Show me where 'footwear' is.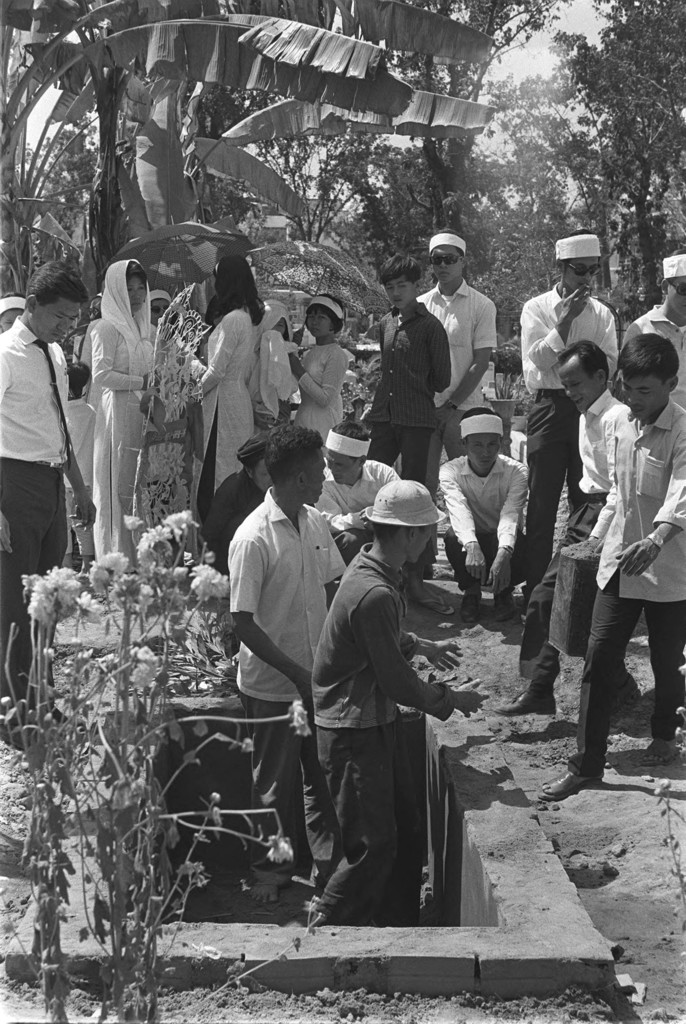
'footwear' is at locate(490, 581, 511, 623).
